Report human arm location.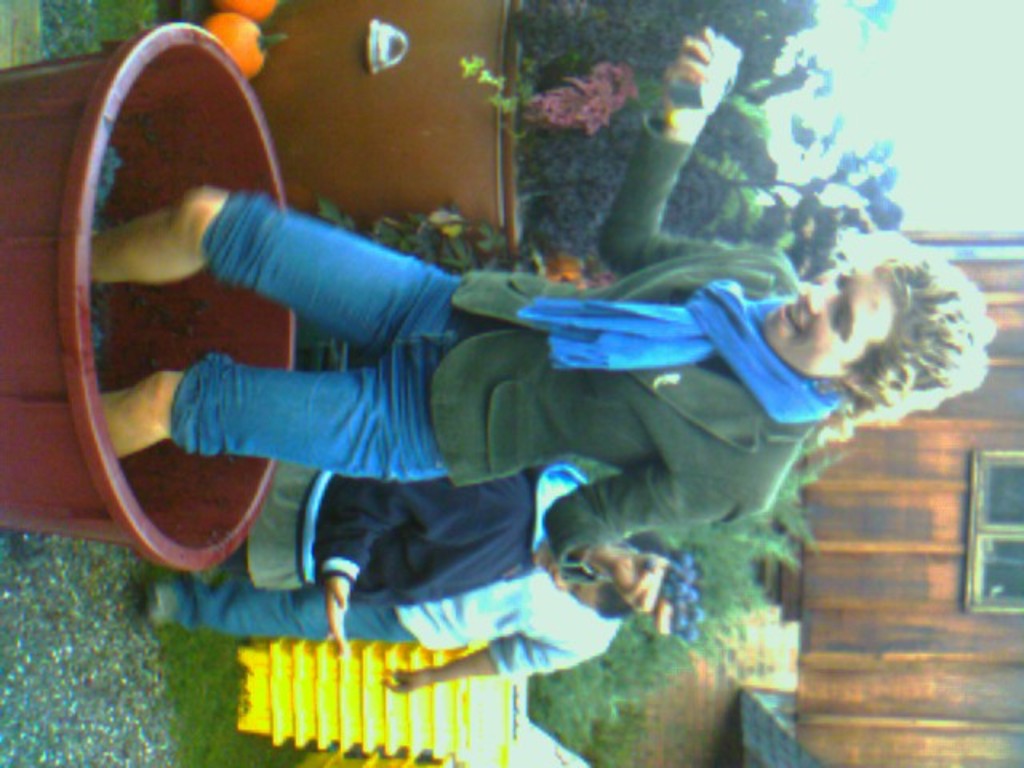
Report: 384,635,600,696.
